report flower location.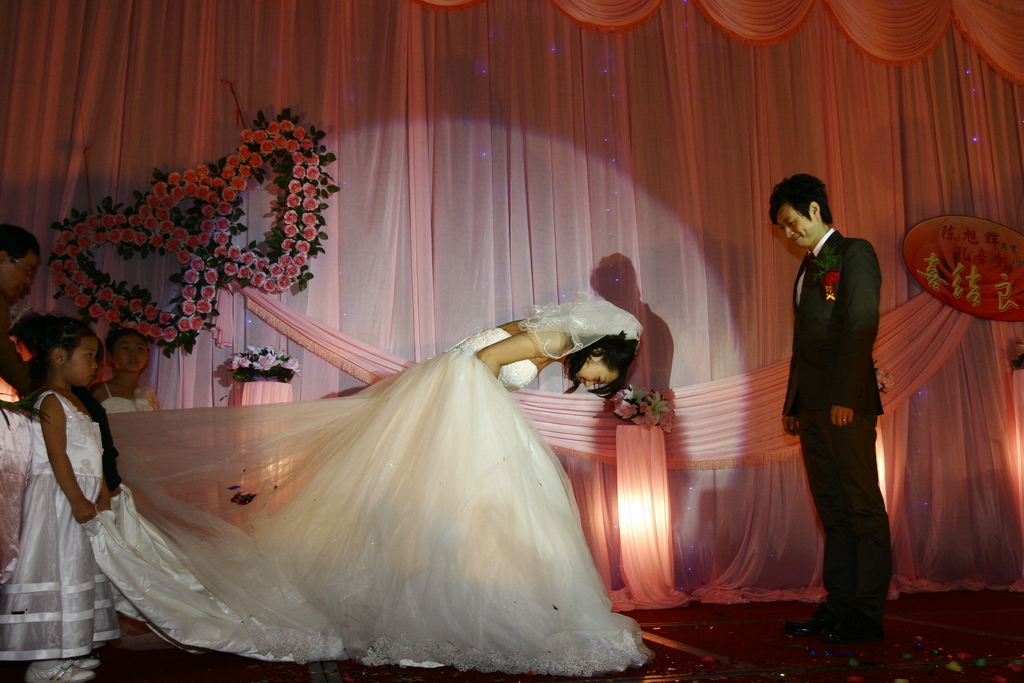
Report: crop(614, 403, 637, 419).
